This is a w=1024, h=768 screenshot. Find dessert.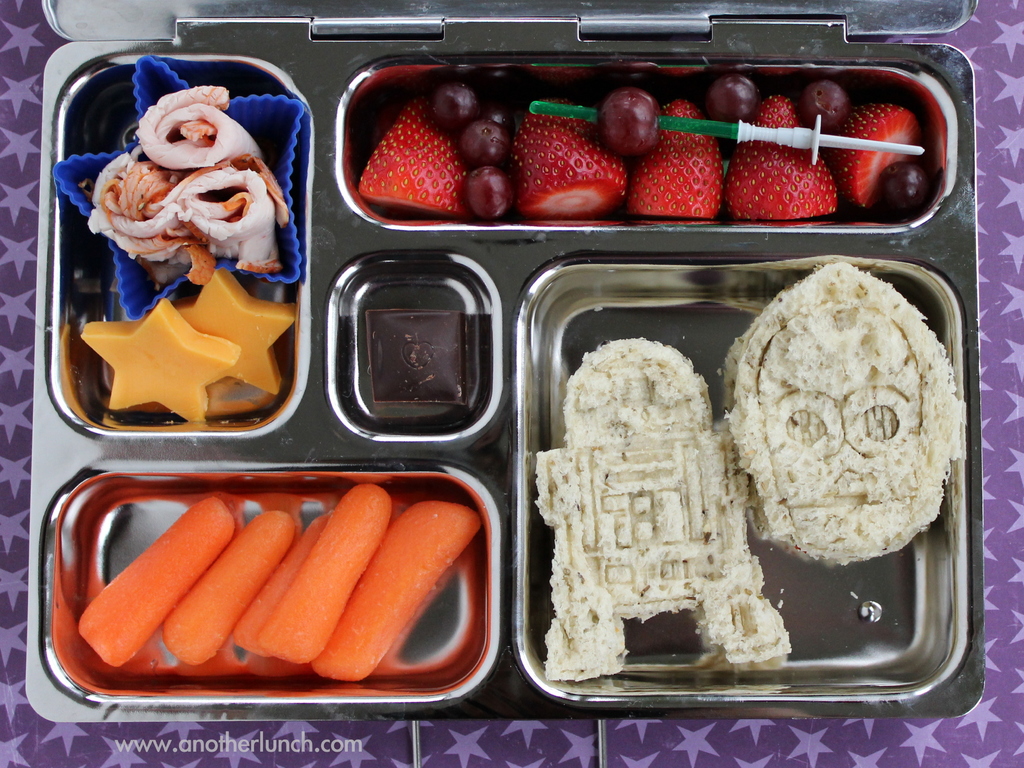
Bounding box: rect(433, 76, 492, 131).
